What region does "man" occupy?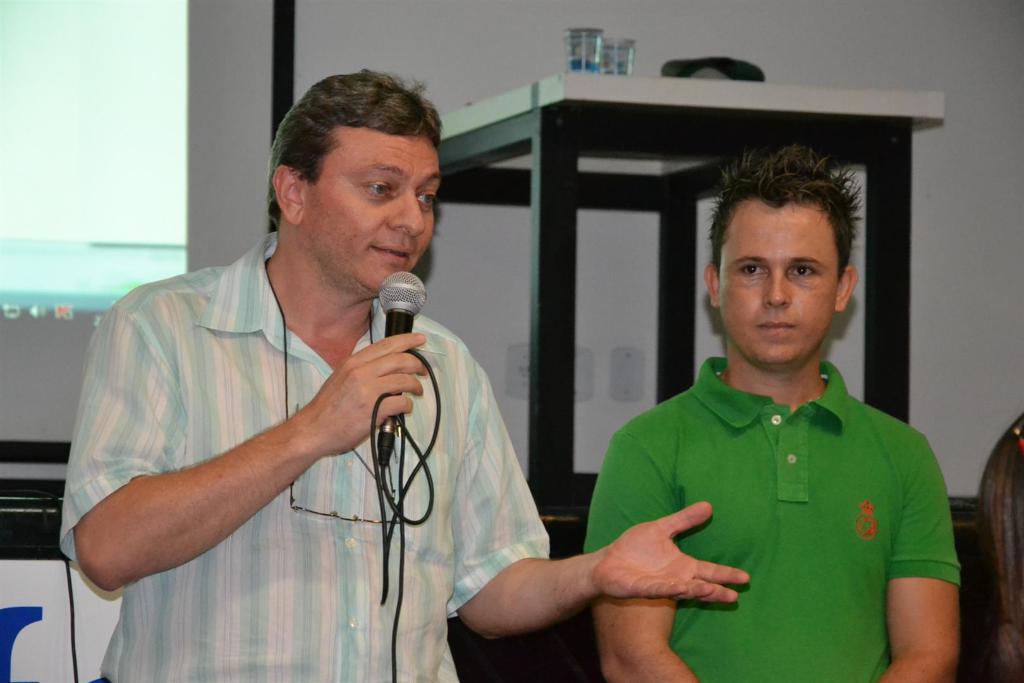
{"left": 588, "top": 152, "right": 964, "bottom": 682}.
